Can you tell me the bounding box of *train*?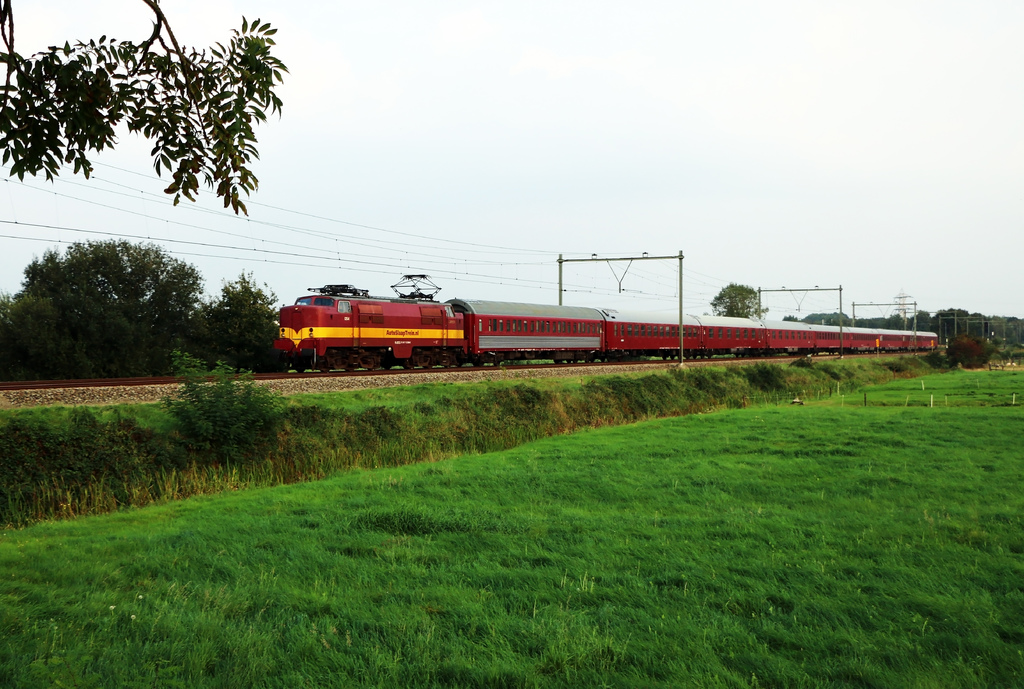
x1=273 y1=270 x2=936 y2=370.
